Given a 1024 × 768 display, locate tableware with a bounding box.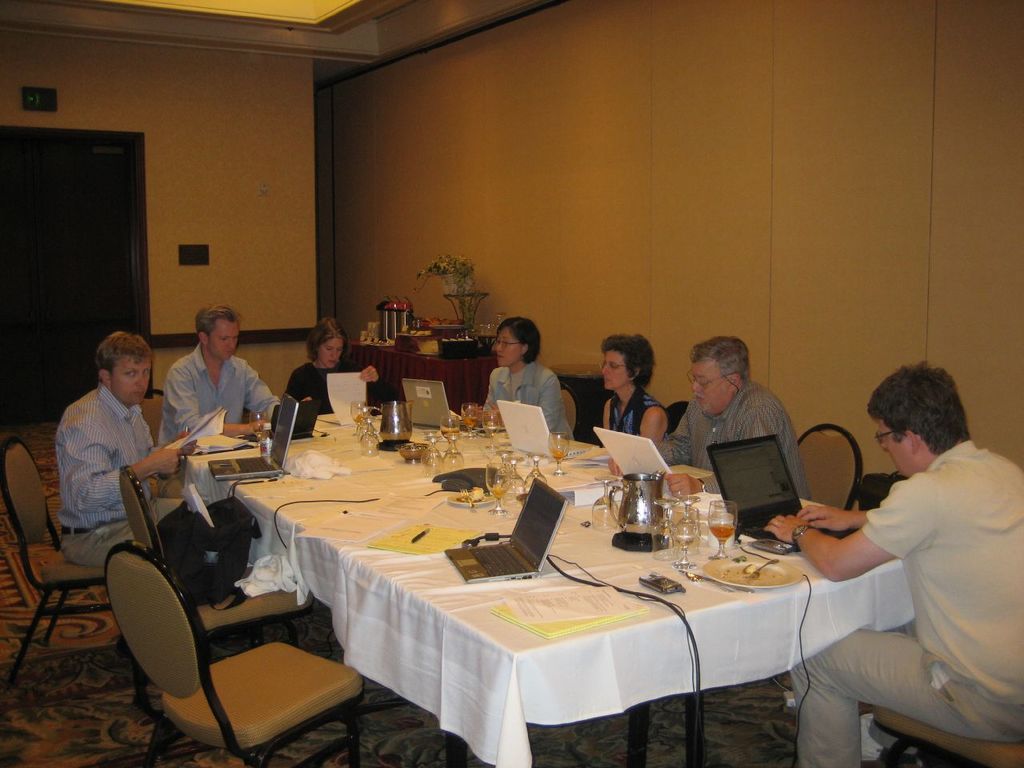
Located: (447, 491, 490, 506).
